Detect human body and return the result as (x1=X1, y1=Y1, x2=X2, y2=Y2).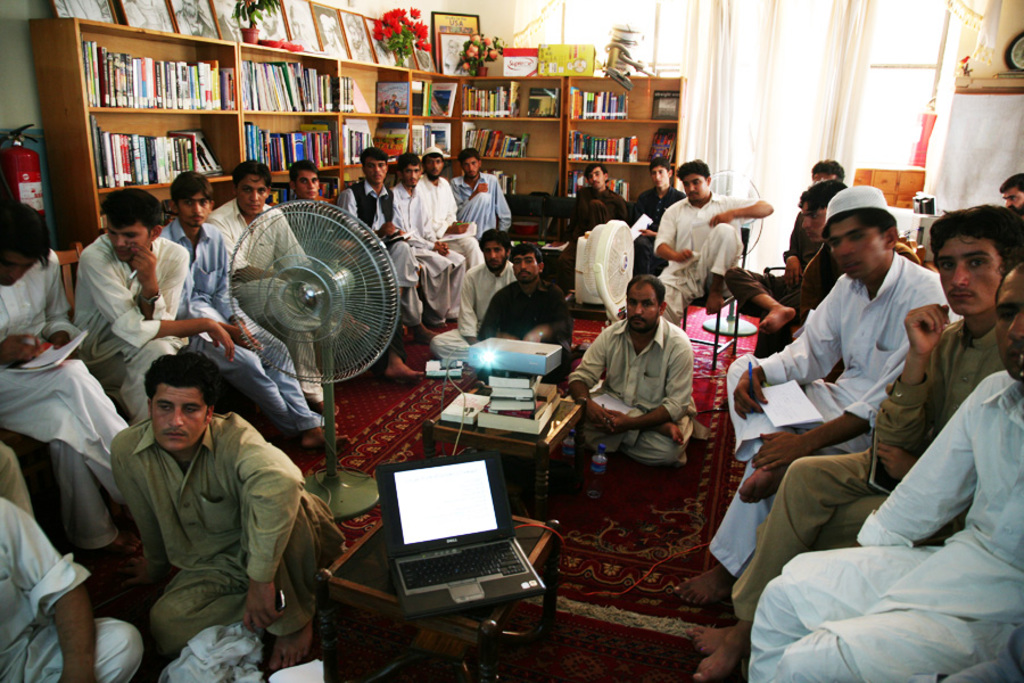
(x1=688, y1=304, x2=999, y2=680).
